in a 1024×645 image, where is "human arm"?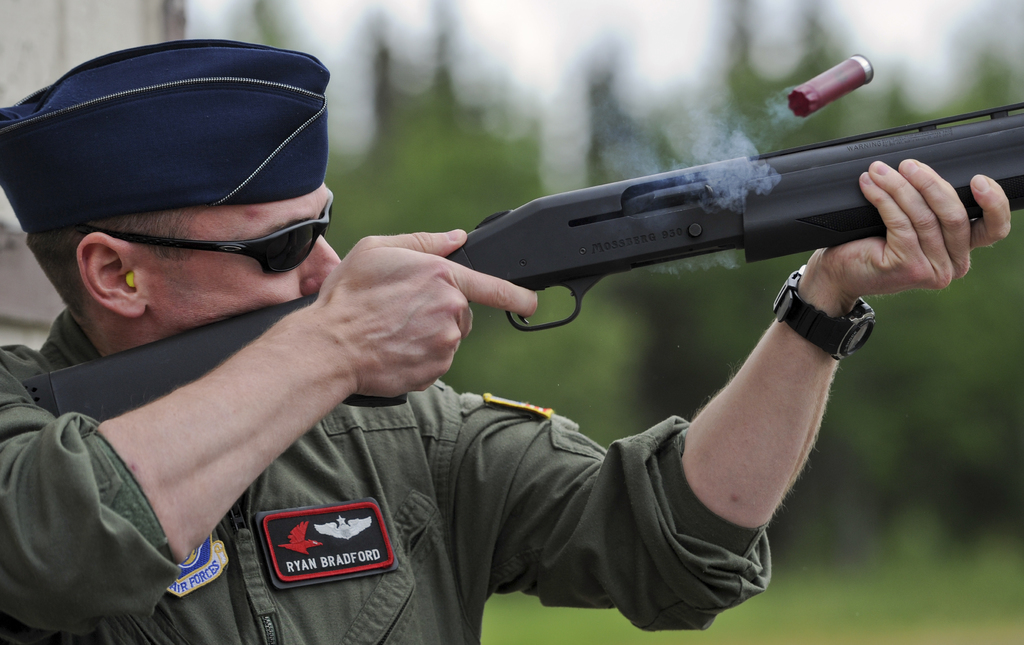
l=35, t=266, r=461, b=568.
